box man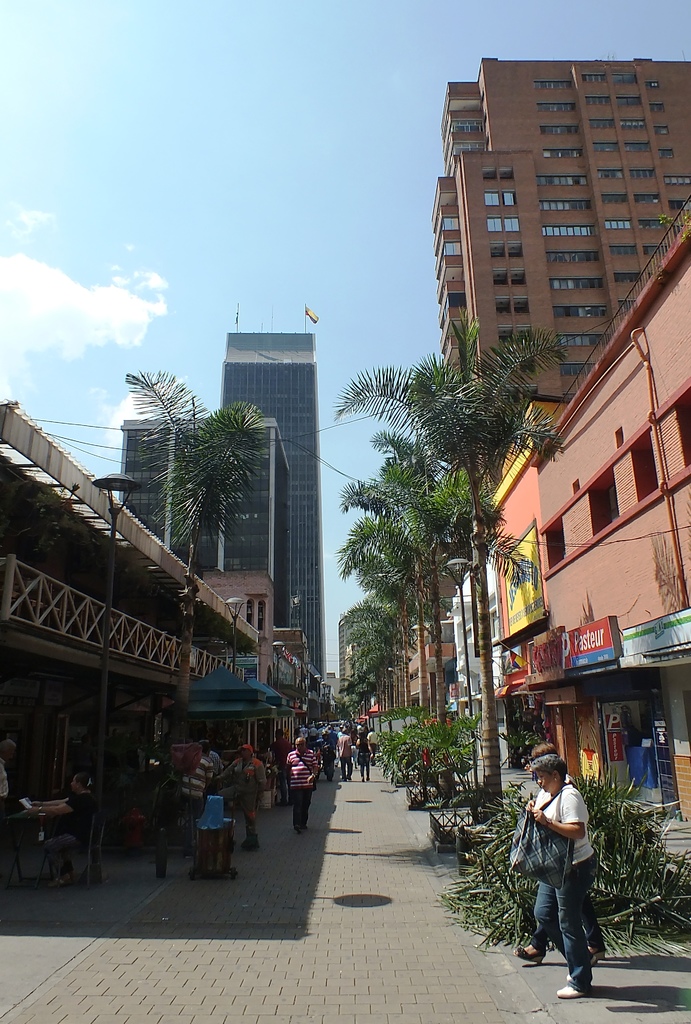
detection(280, 736, 325, 837)
